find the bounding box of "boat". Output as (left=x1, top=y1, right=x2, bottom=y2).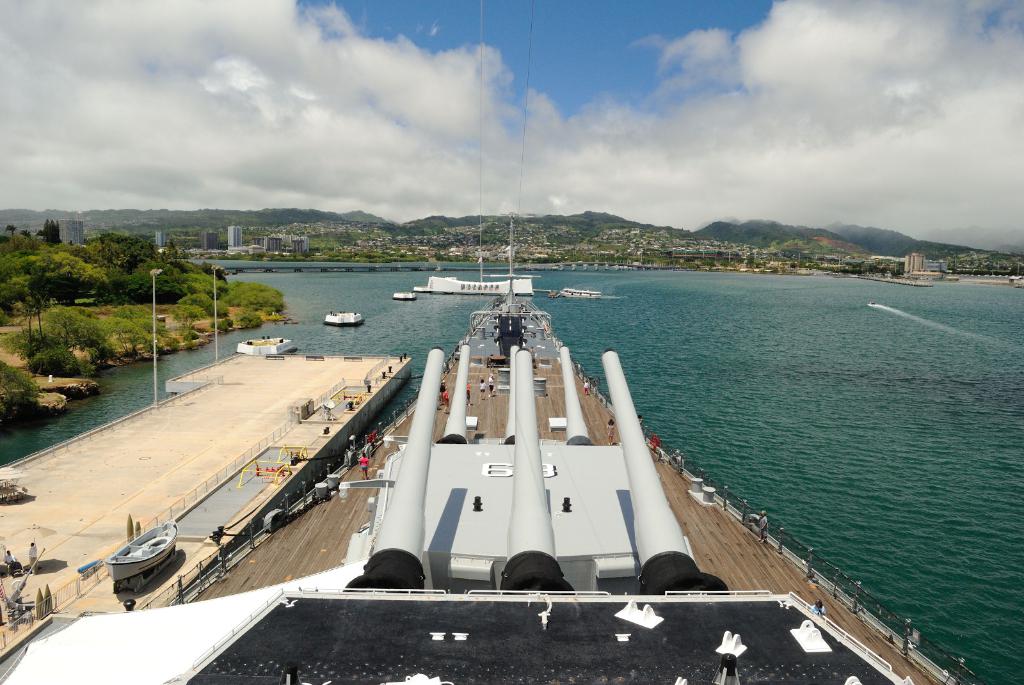
(left=106, top=516, right=178, bottom=588).
